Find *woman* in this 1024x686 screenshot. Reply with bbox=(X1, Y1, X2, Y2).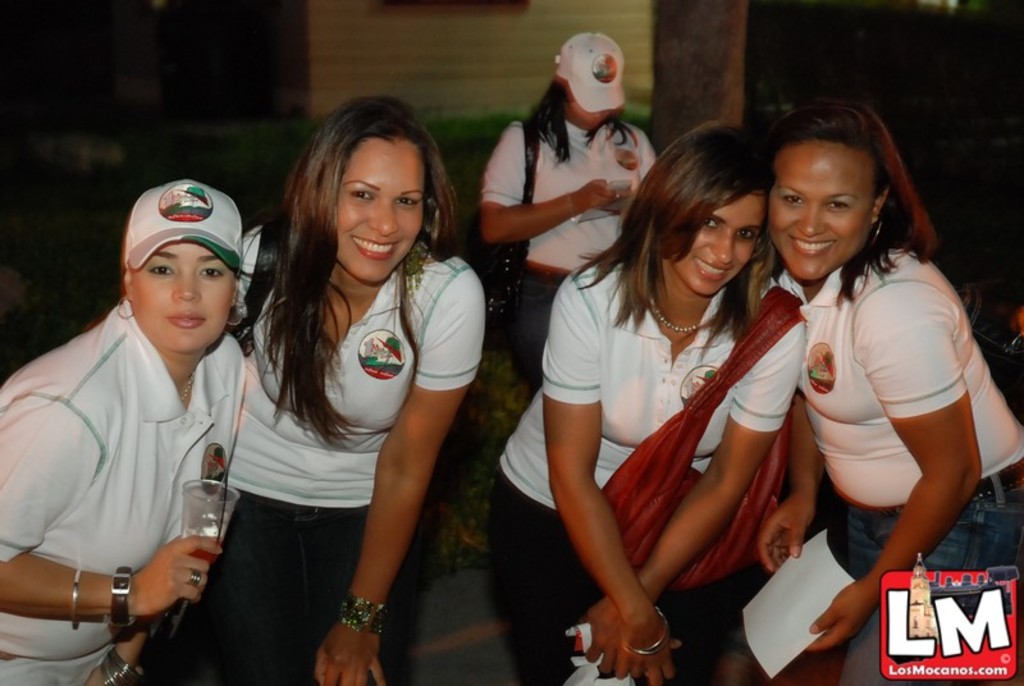
bbox=(483, 32, 657, 399).
